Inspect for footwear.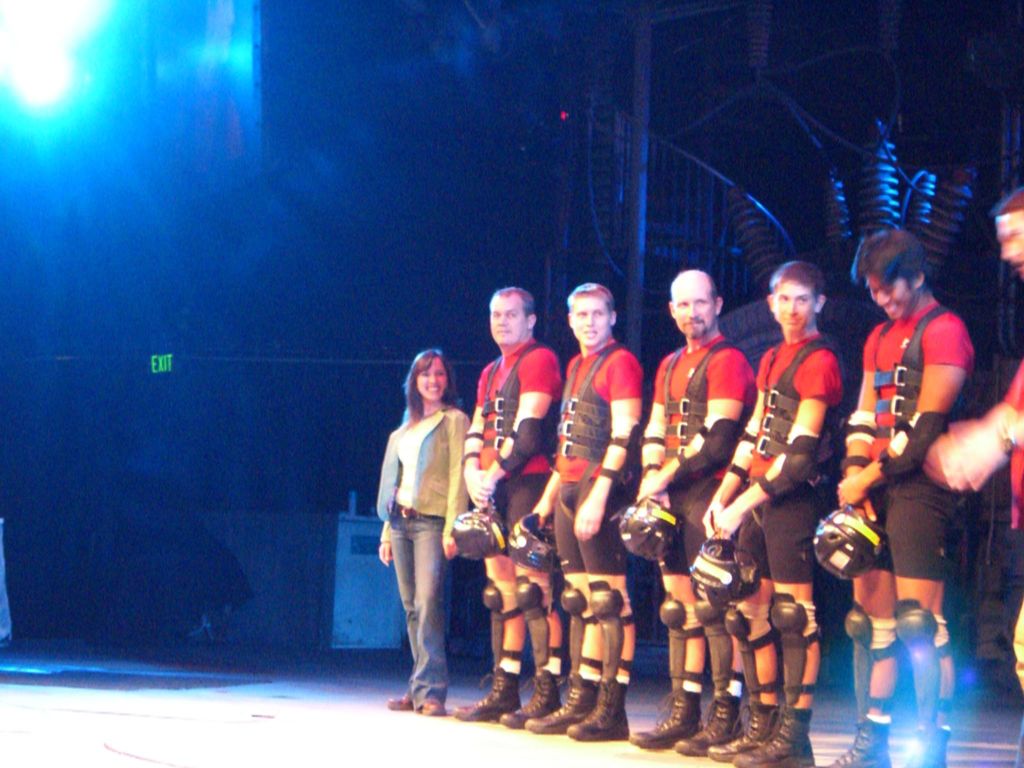
Inspection: l=708, t=699, r=817, b=767.
